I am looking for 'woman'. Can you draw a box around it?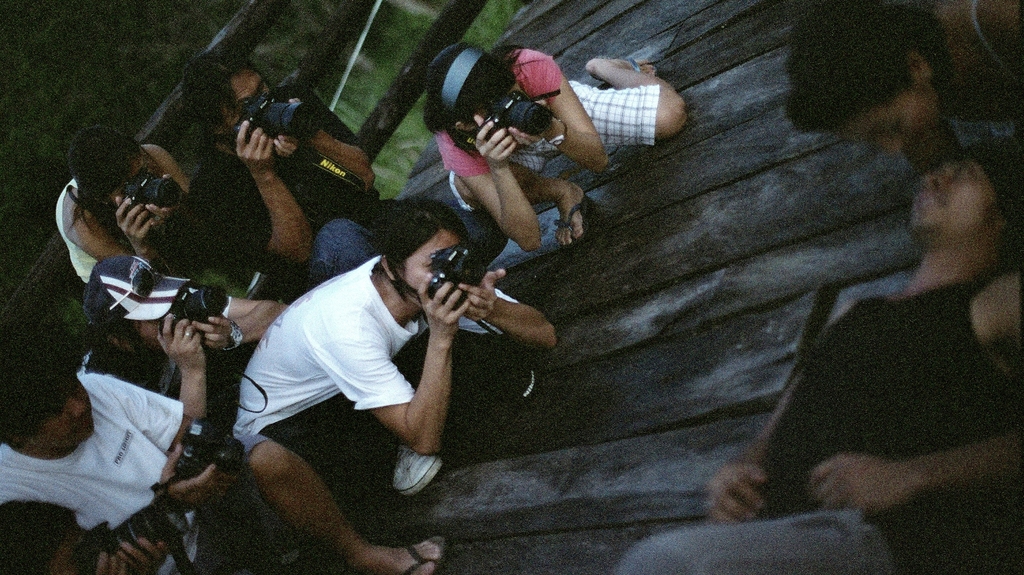
Sure, the bounding box is [233, 197, 558, 490].
